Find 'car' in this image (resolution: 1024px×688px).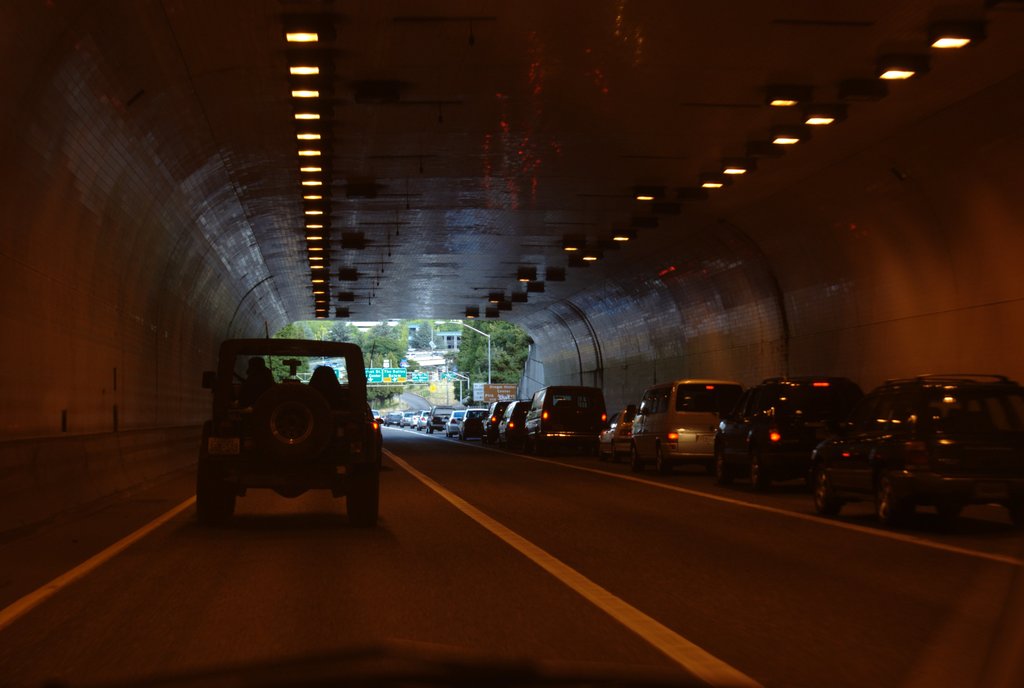
(599, 406, 641, 457).
